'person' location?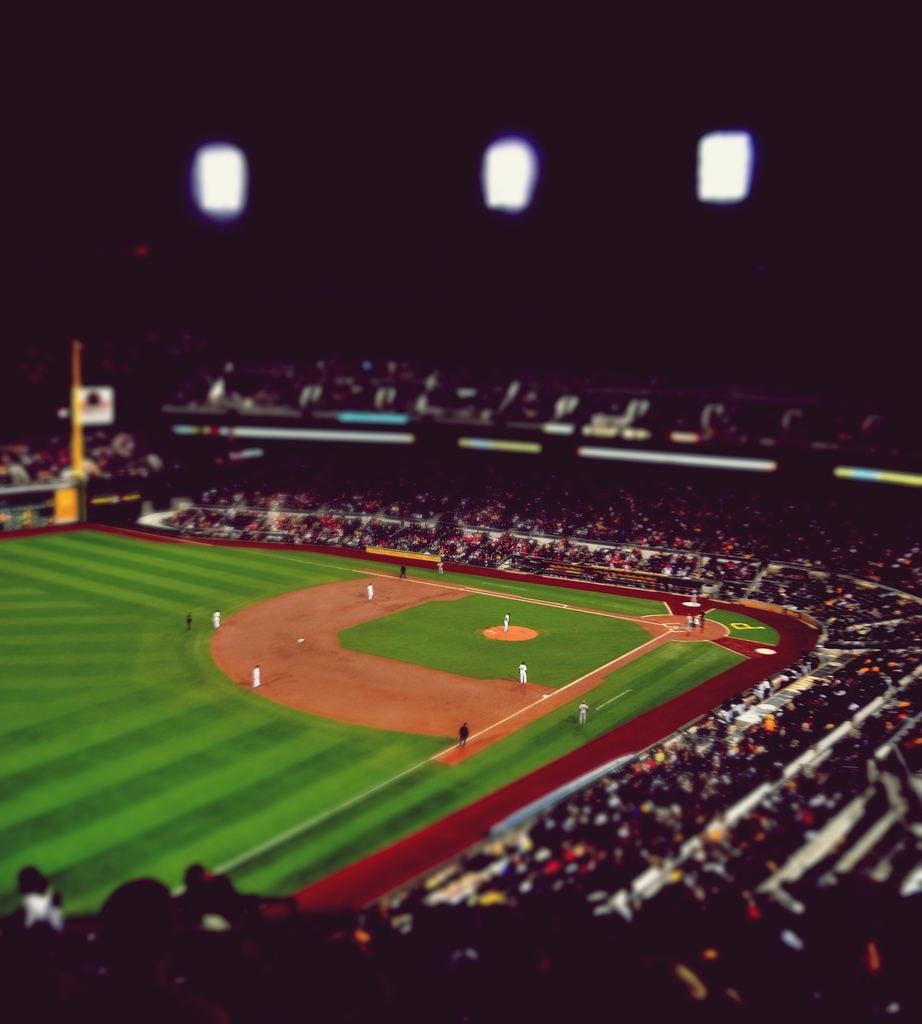
box=[251, 663, 262, 687]
